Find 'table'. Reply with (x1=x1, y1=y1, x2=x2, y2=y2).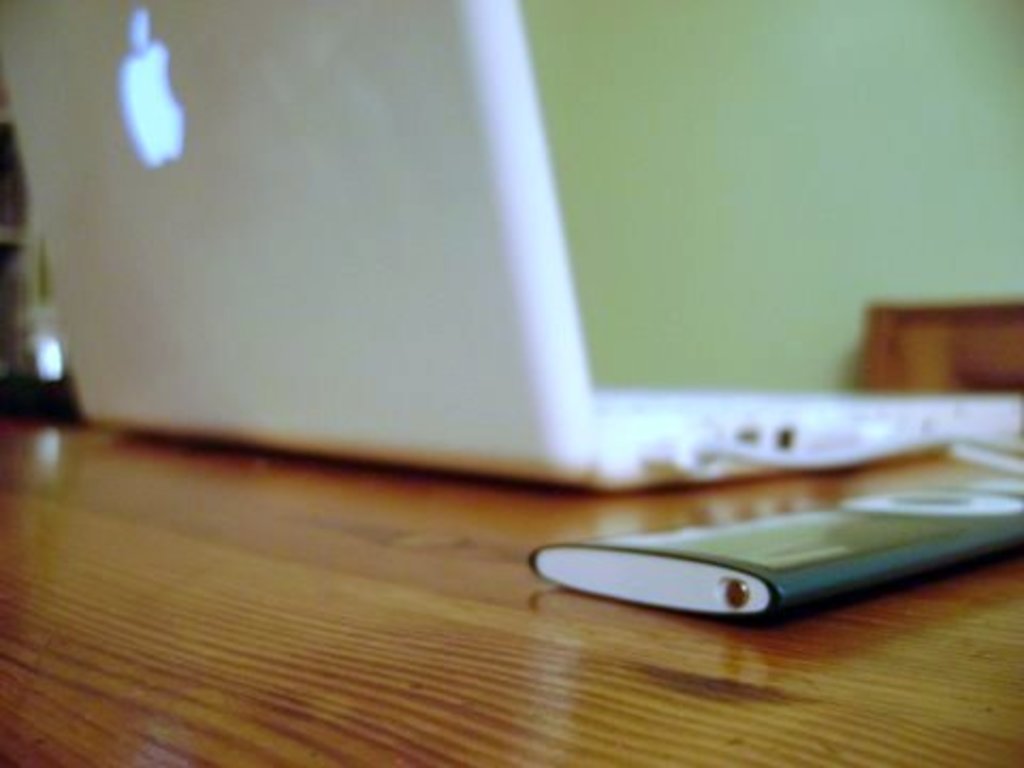
(x1=0, y1=444, x2=1022, y2=766).
